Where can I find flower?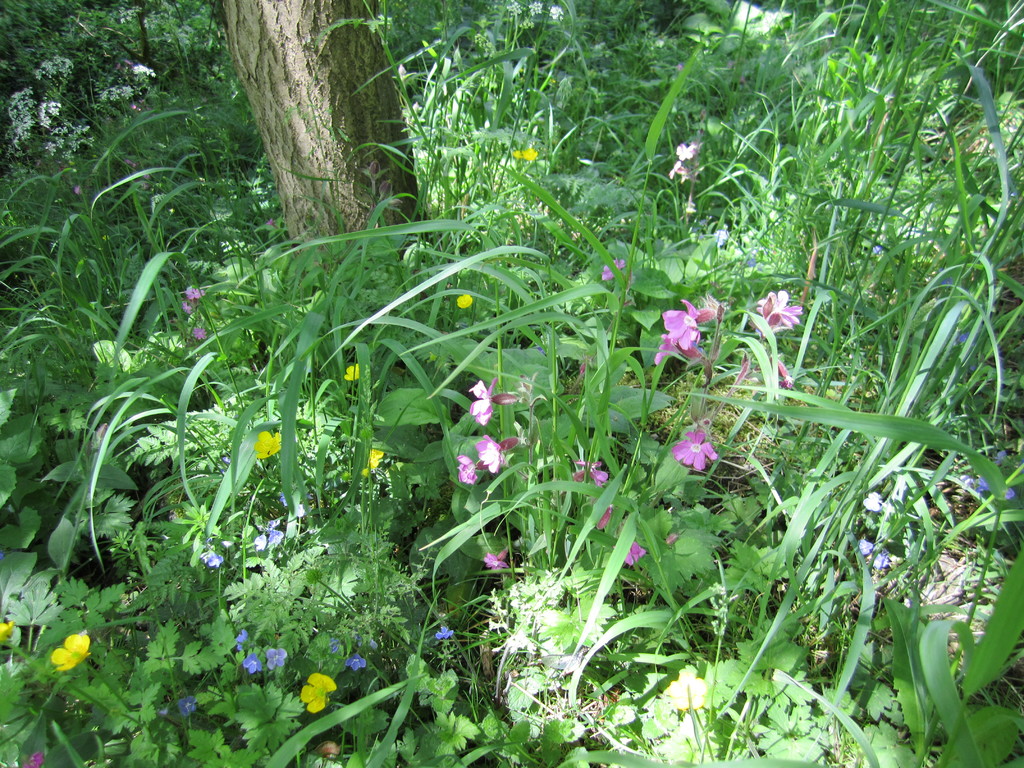
You can find it at [left=593, top=507, right=611, bottom=528].
